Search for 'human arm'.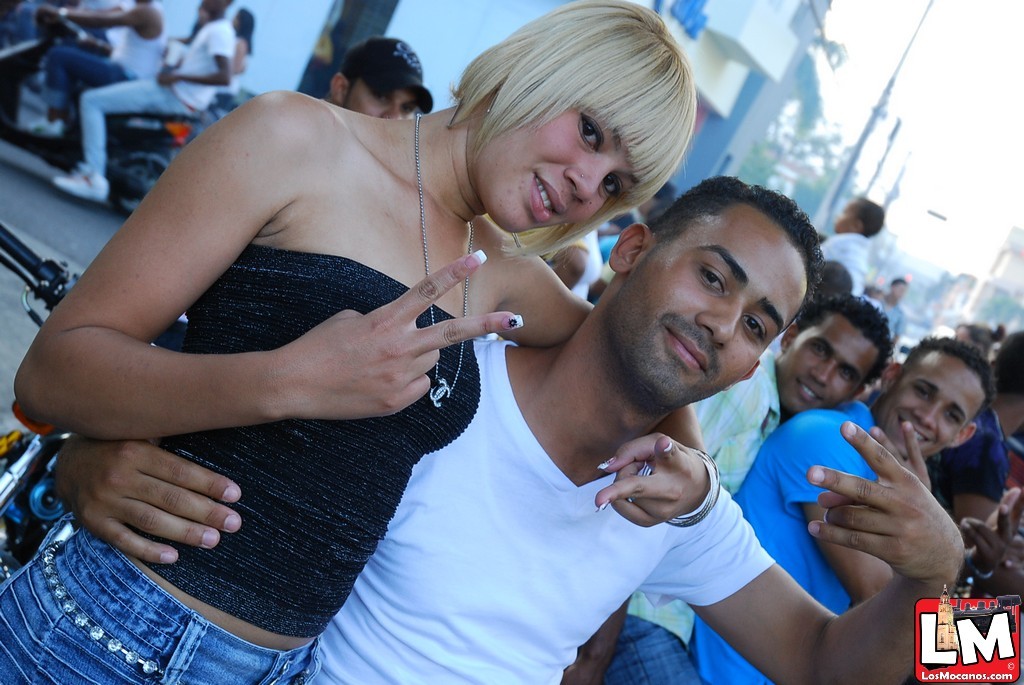
Found at [x1=158, y1=218, x2=524, y2=442].
